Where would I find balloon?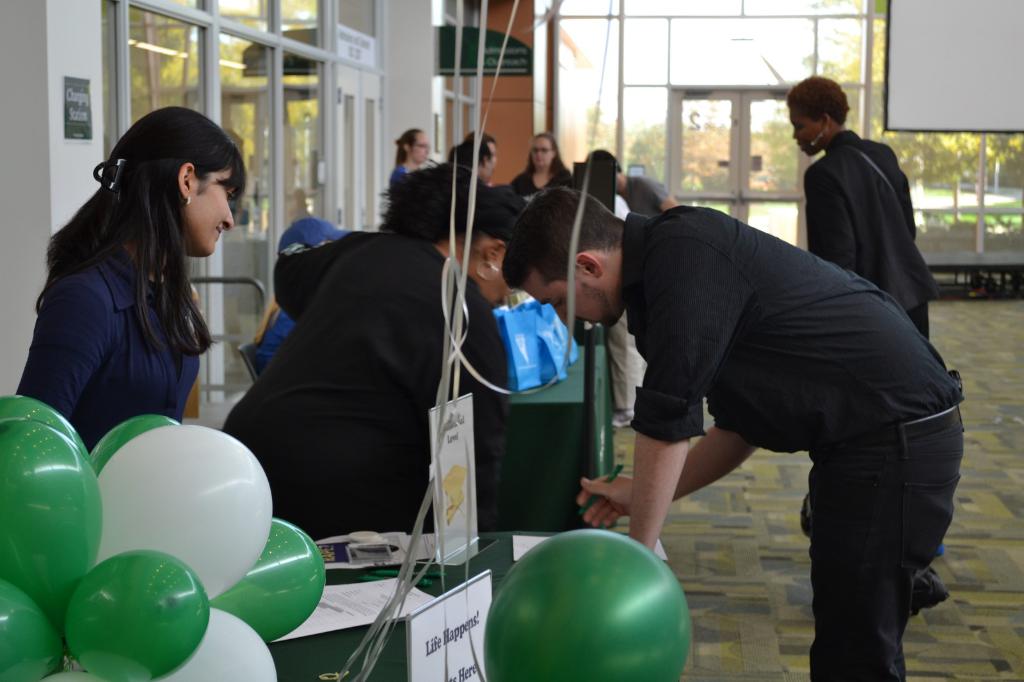
At left=44, top=669, right=95, bottom=681.
